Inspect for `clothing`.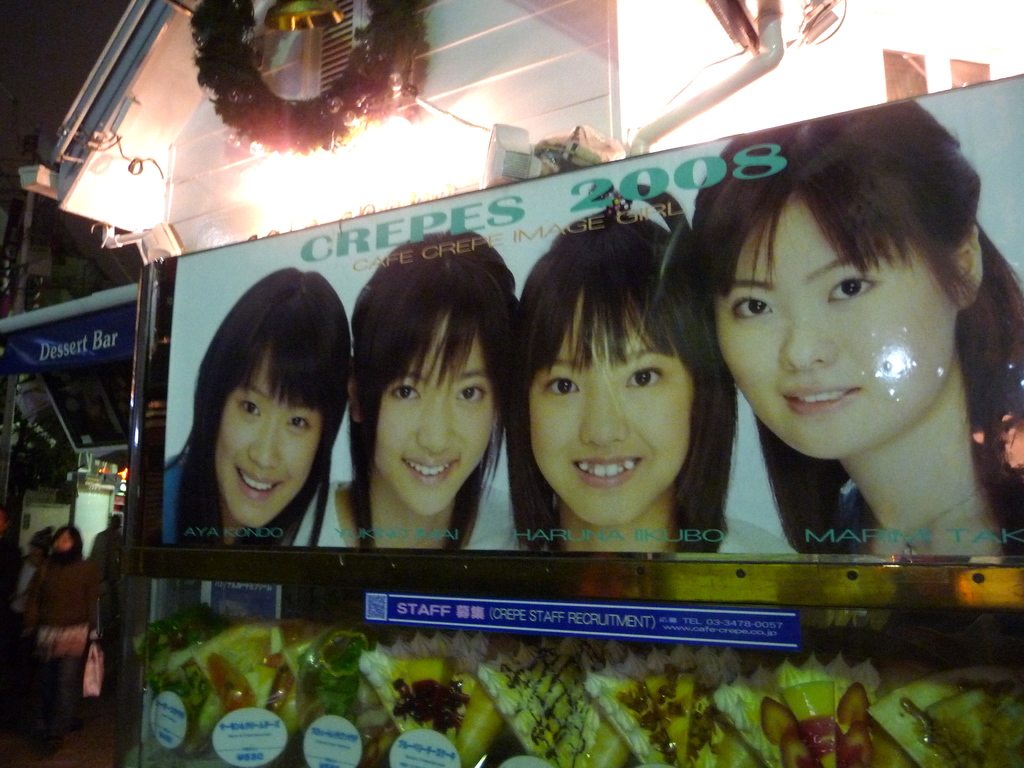
Inspection: (8,518,115,744).
